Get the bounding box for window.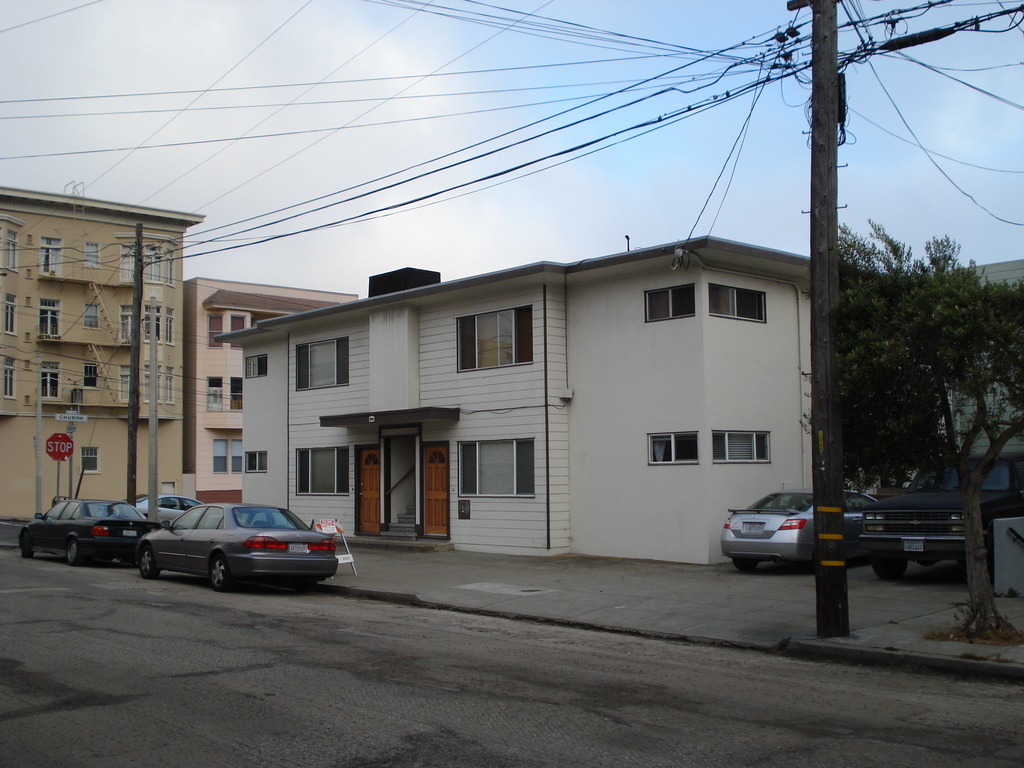
BBox(244, 451, 267, 472).
